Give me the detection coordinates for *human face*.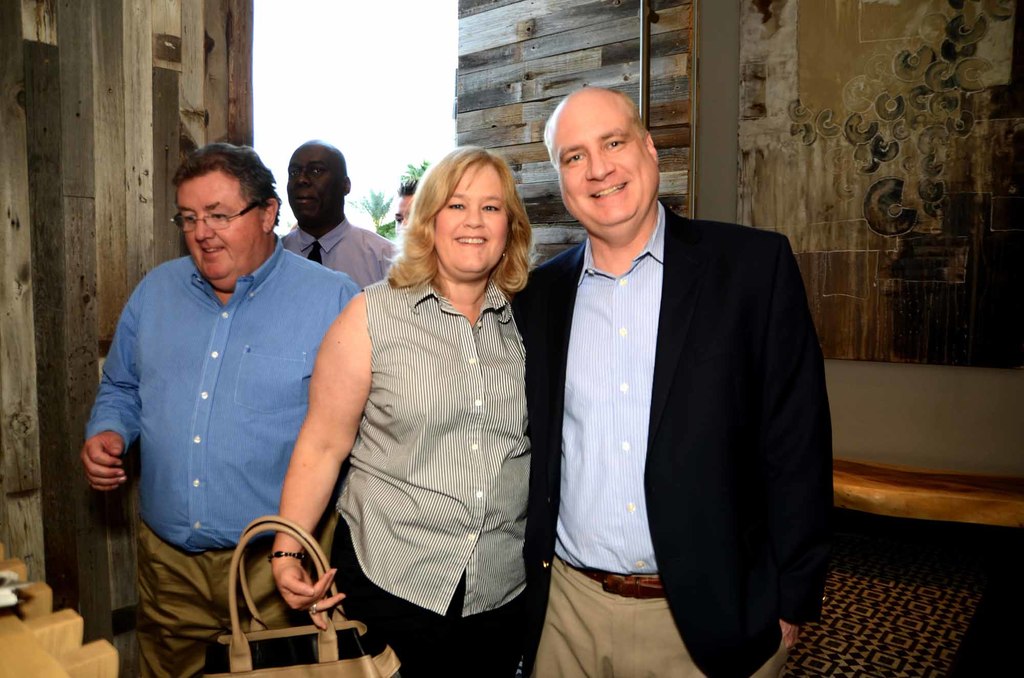
bbox=[175, 170, 263, 276].
